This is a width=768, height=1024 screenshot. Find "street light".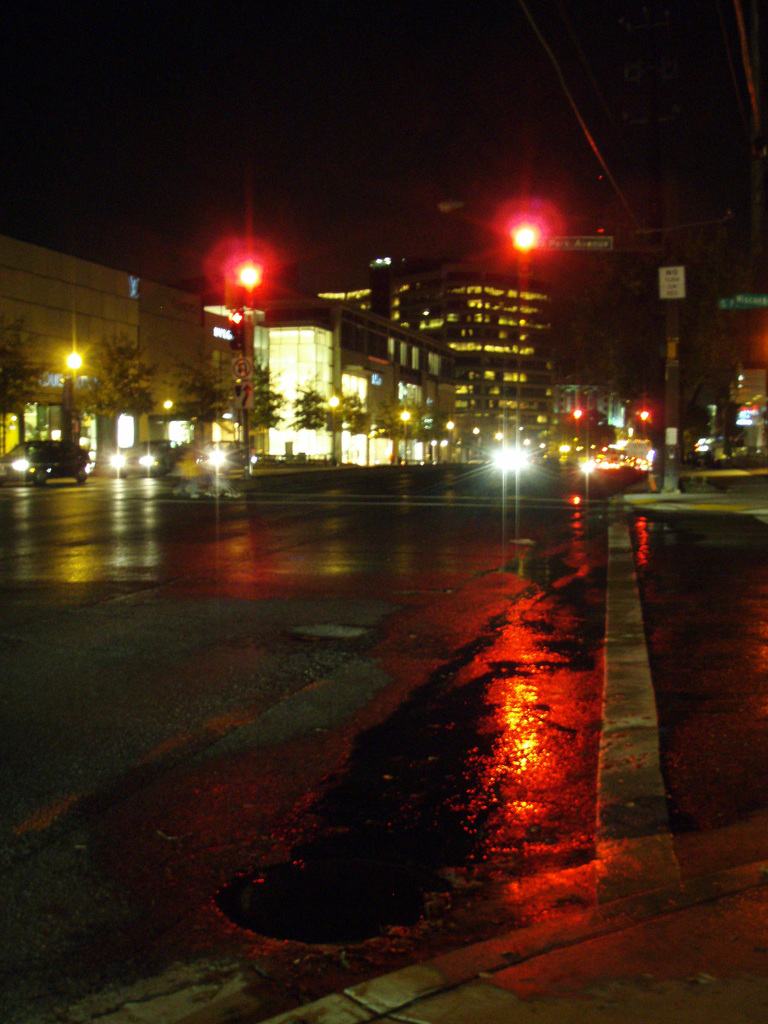
Bounding box: <box>52,340,104,445</box>.
